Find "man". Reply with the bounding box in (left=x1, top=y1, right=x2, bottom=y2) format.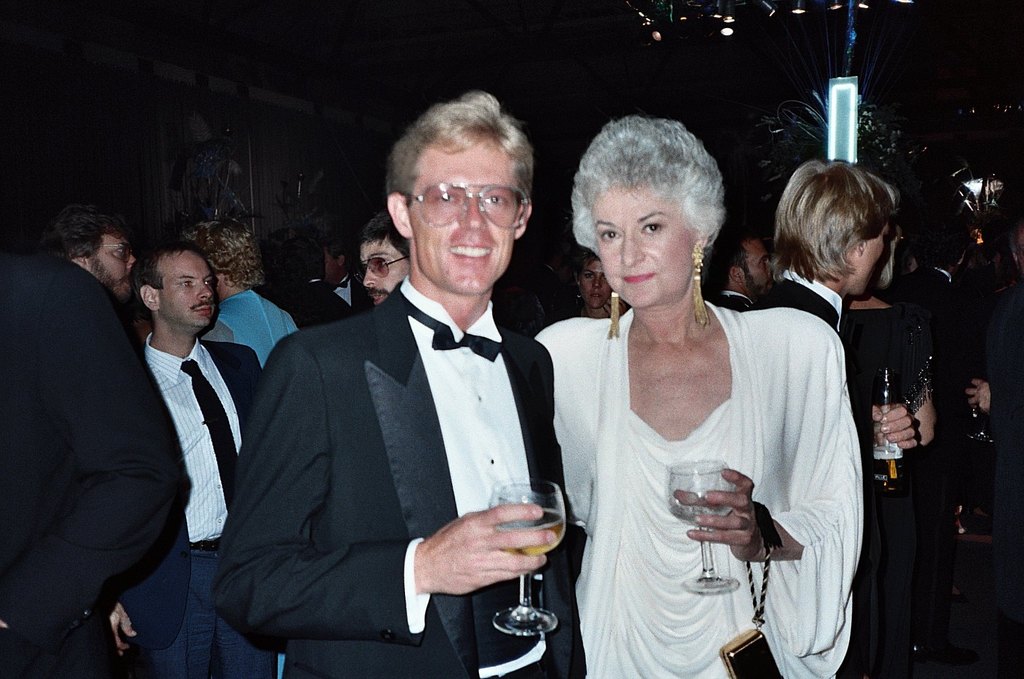
(left=0, top=243, right=186, bottom=678).
